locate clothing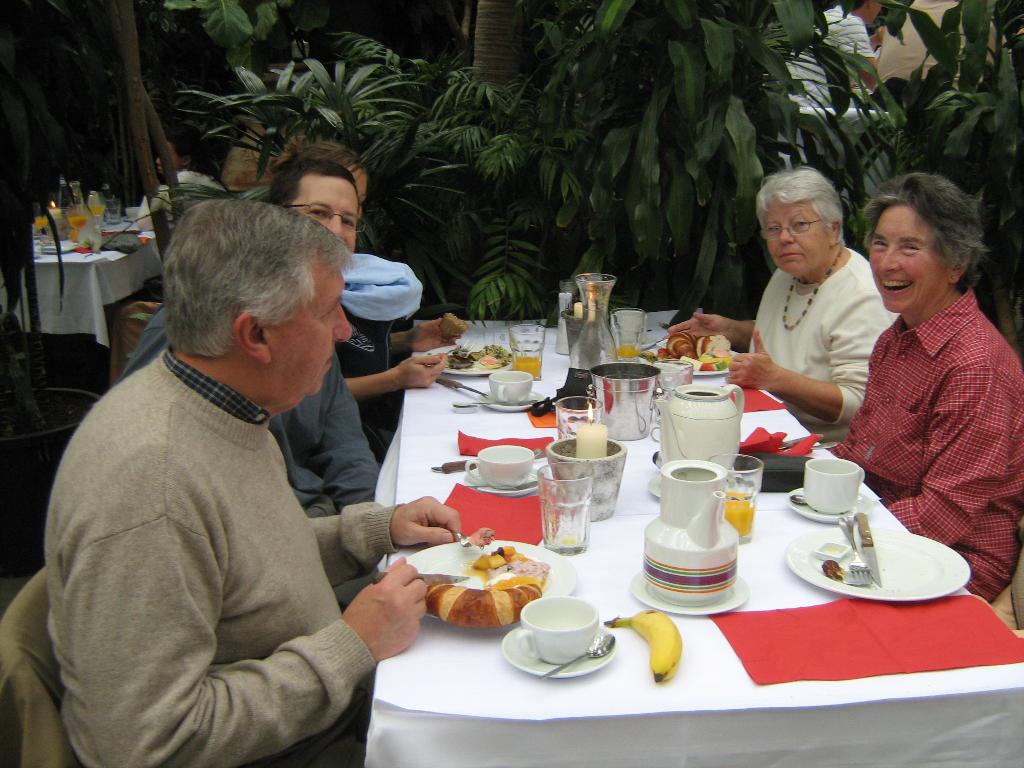
select_region(744, 242, 898, 439)
